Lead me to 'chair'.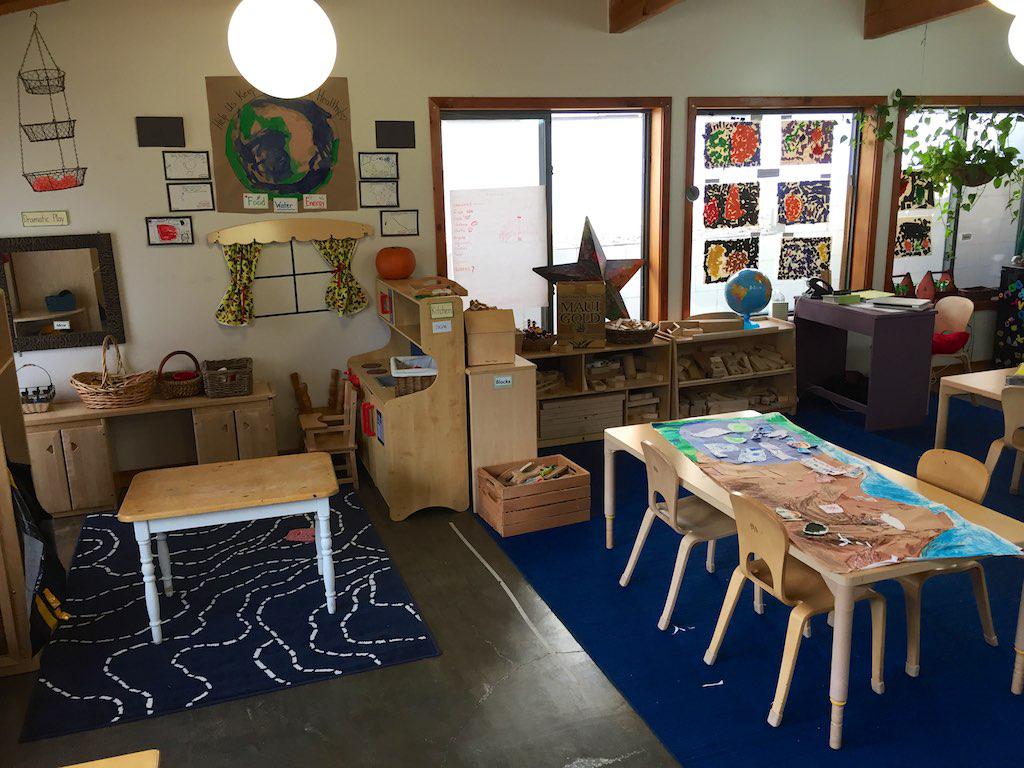
Lead to rect(304, 379, 363, 494).
